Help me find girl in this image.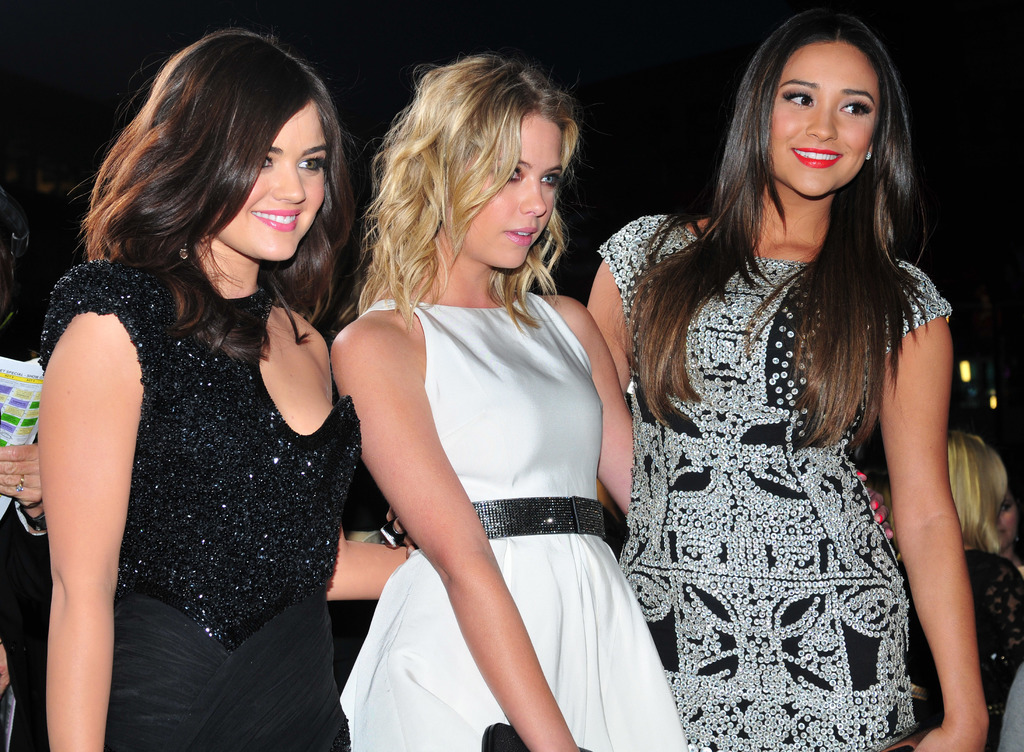
Found it: <bbox>582, 15, 994, 751</bbox>.
